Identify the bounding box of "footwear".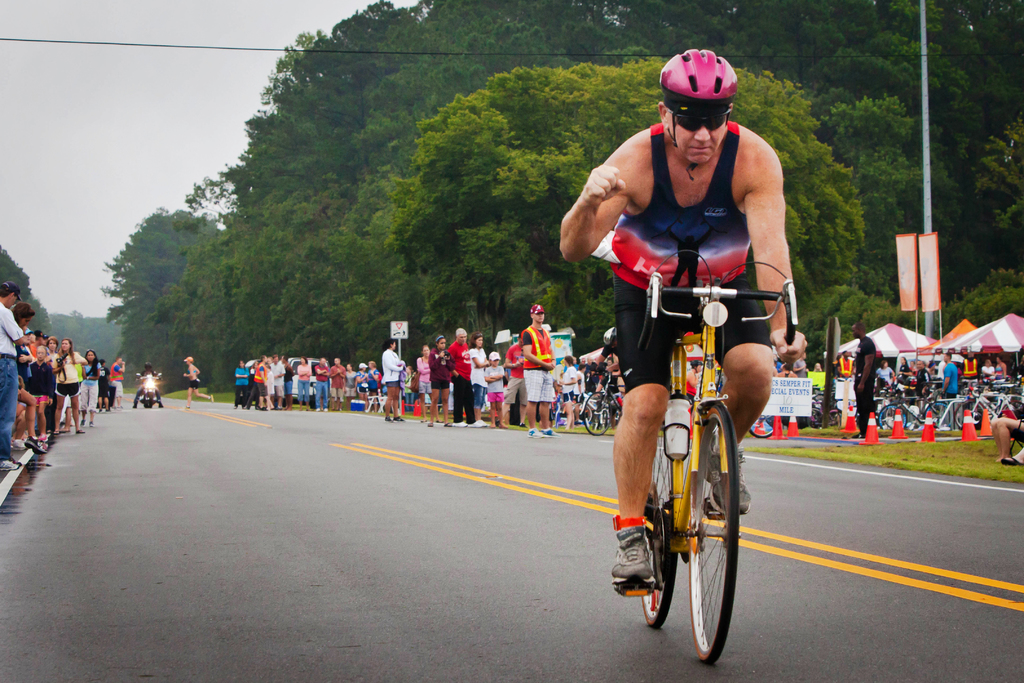
Rect(12, 438, 24, 448).
